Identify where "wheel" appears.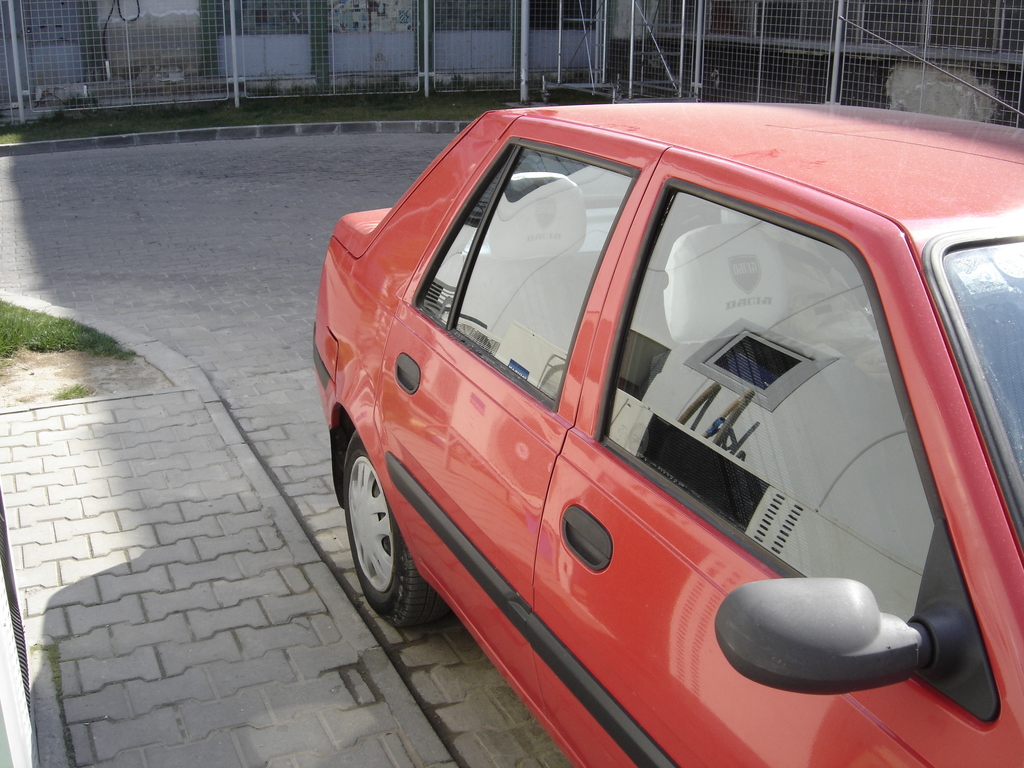
Appears at x1=345 y1=429 x2=454 y2=628.
